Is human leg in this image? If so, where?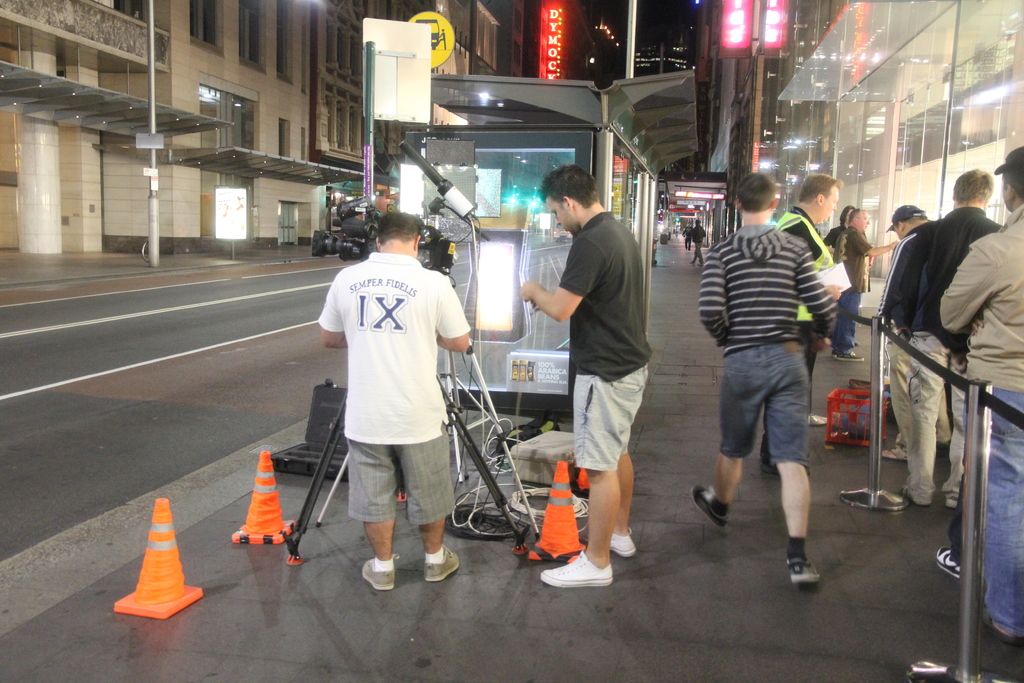
Yes, at 973/383/1023/643.
